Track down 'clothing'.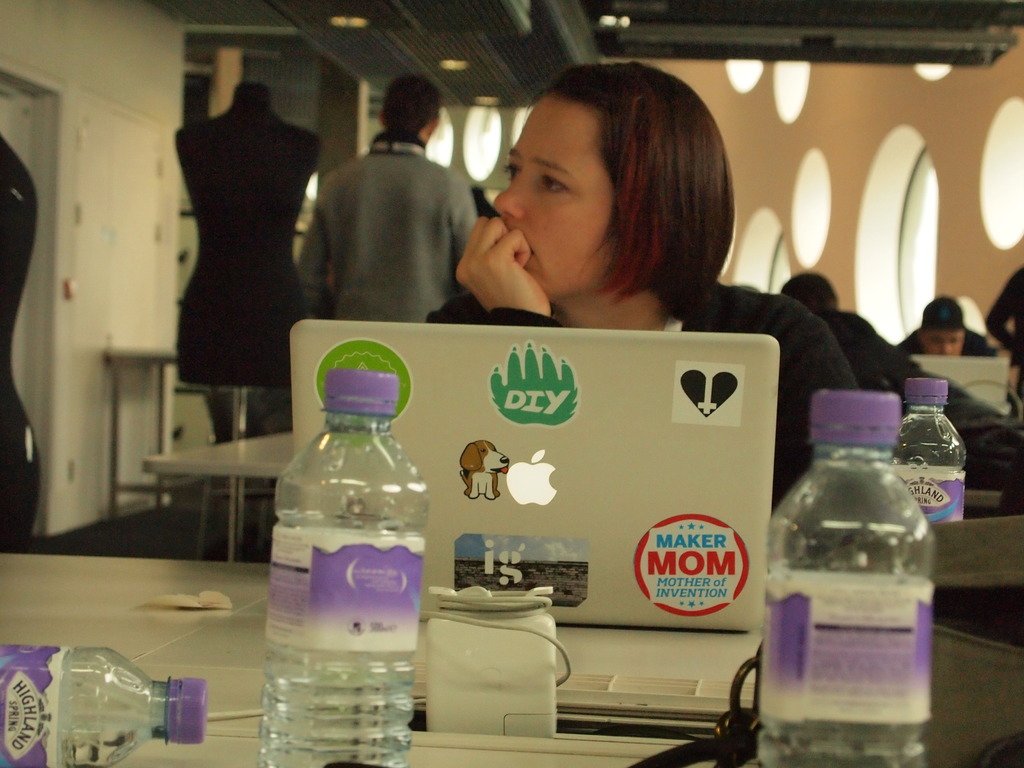
Tracked to l=290, t=129, r=484, b=338.
